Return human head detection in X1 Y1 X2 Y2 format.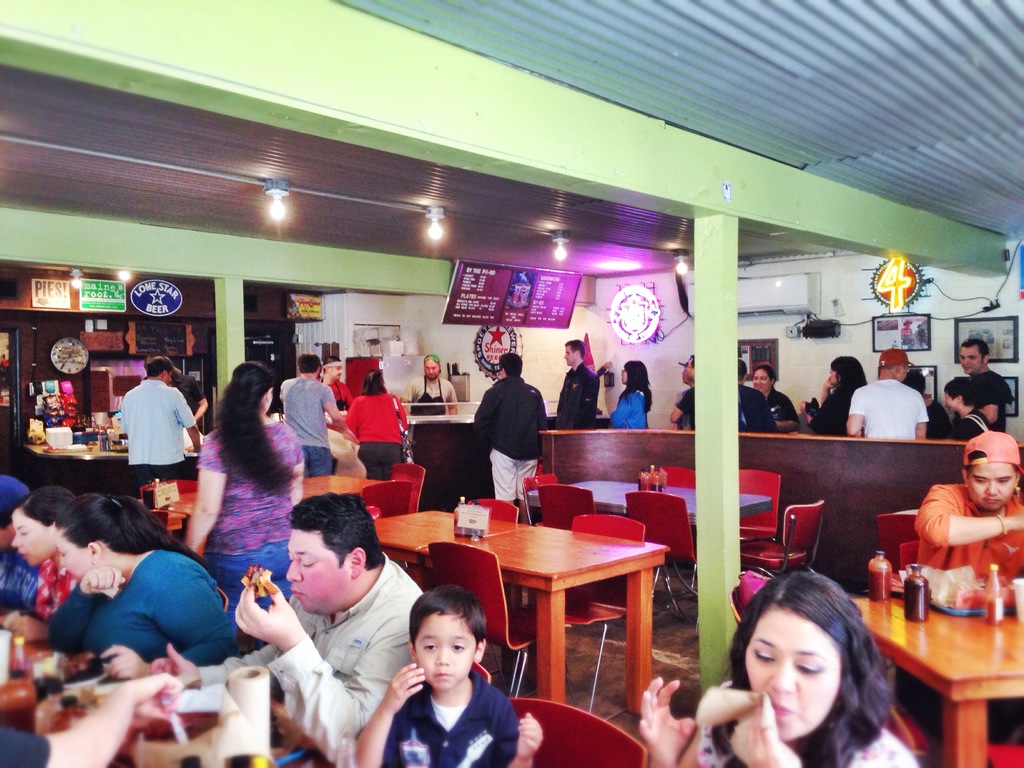
145 356 179 383.
